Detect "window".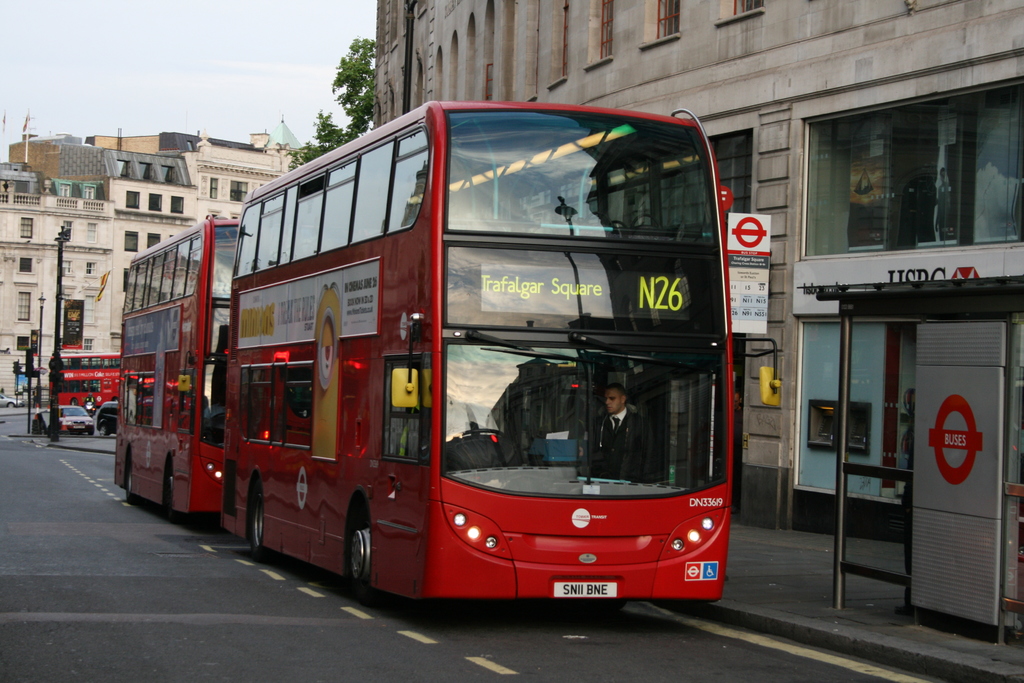
Detected at BBox(17, 256, 38, 272).
